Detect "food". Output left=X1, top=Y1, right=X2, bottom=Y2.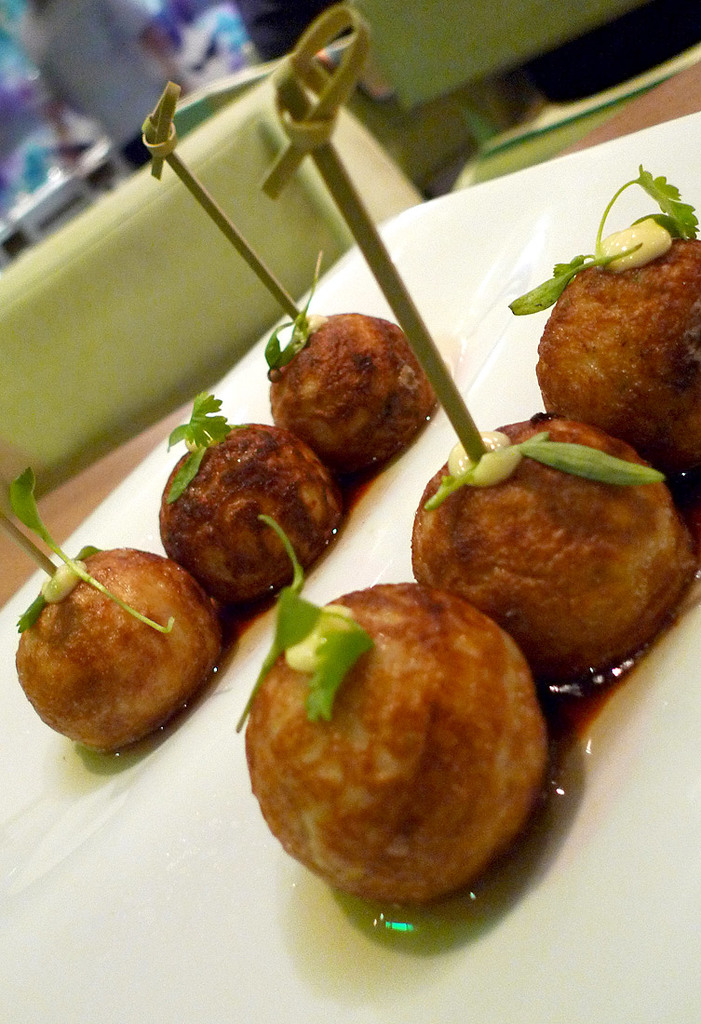
left=15, top=463, right=176, bottom=636.
